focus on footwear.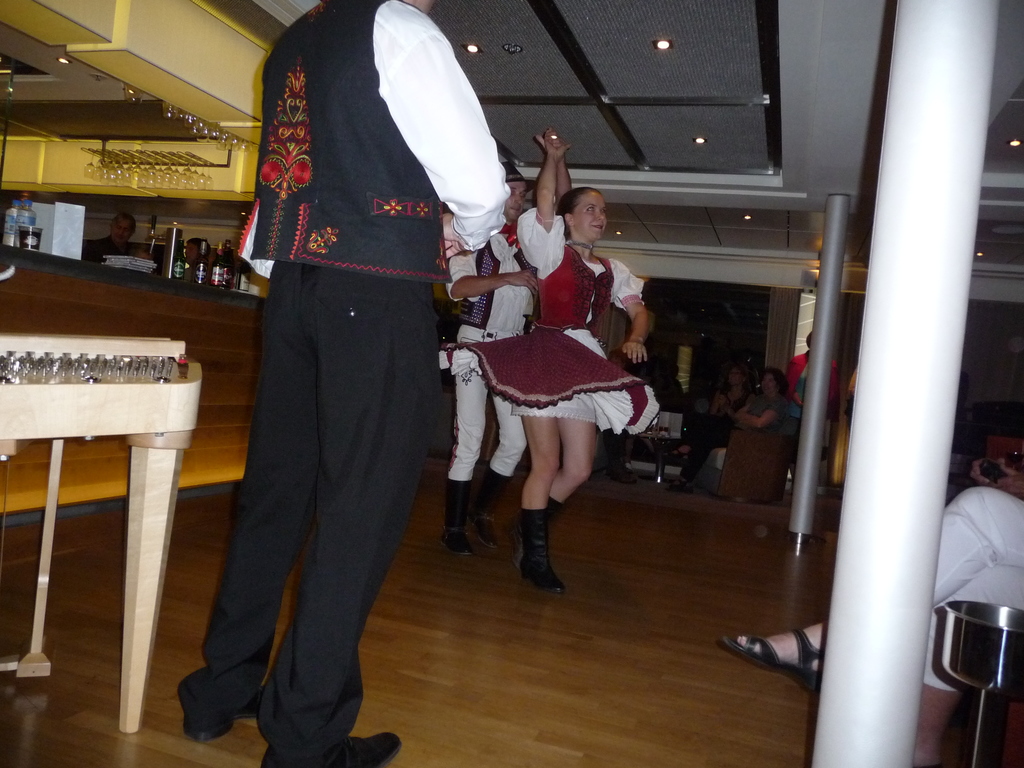
Focused at Rect(182, 684, 266, 739).
